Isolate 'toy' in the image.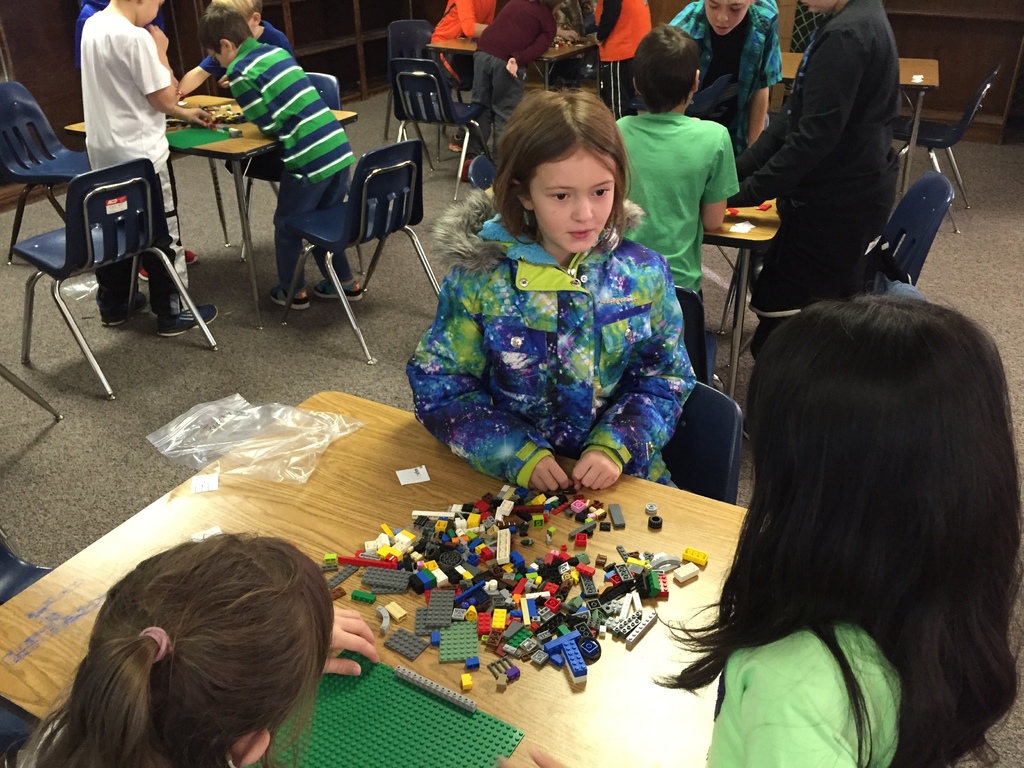
Isolated region: x1=415 y1=568 x2=433 y2=591.
